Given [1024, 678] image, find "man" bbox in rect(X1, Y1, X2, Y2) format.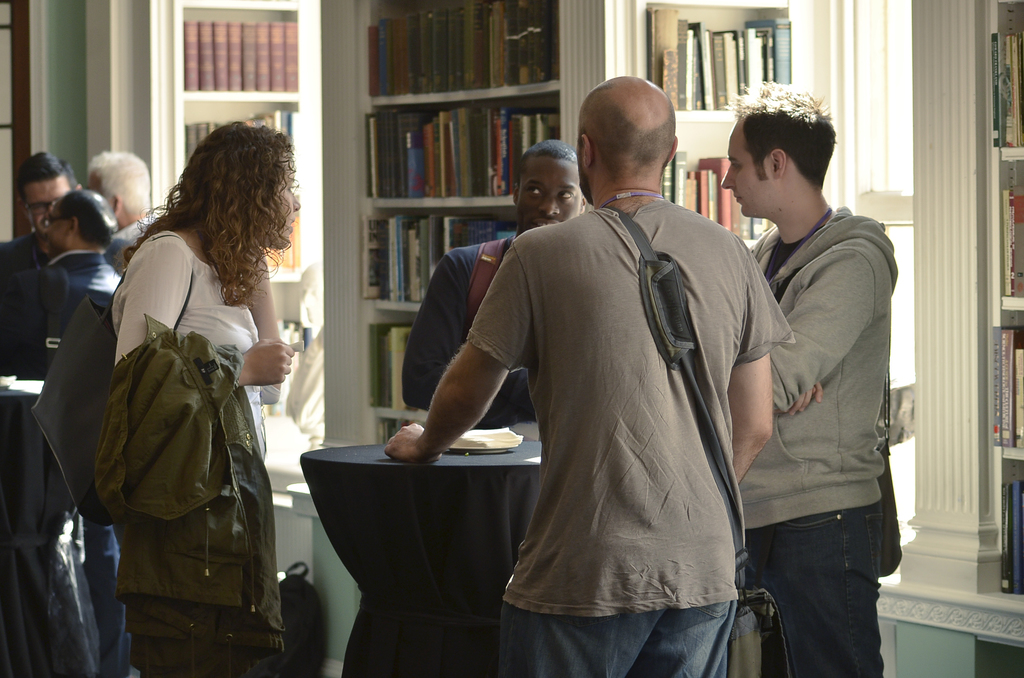
rect(376, 72, 798, 674).
